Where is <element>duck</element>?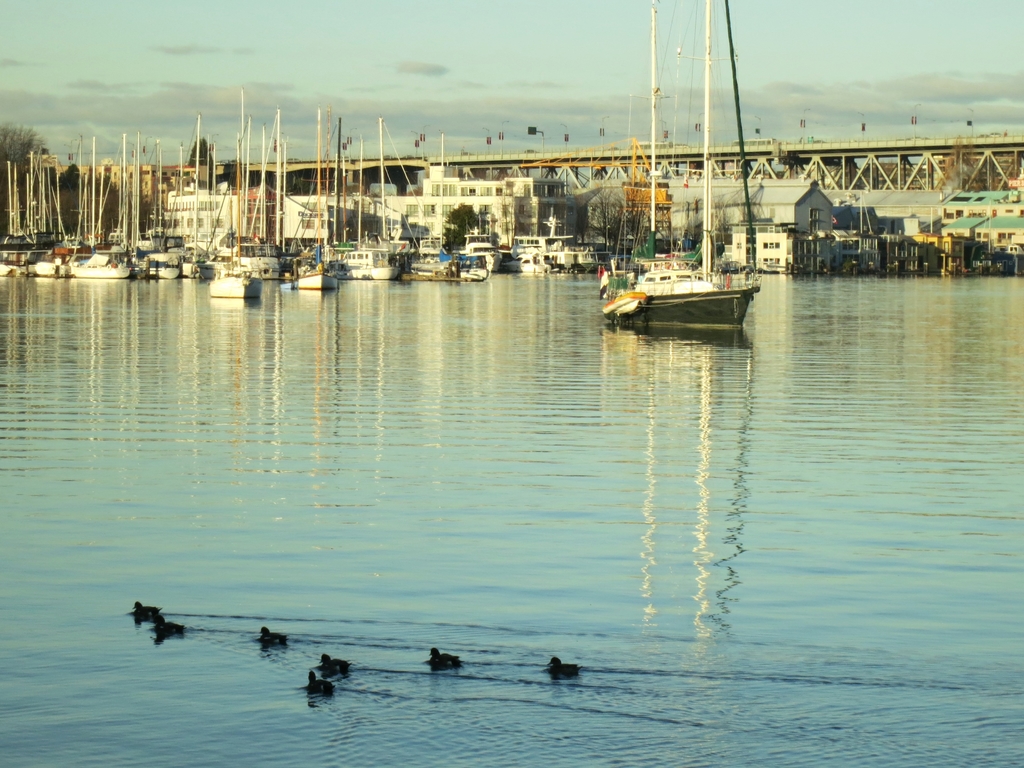
131, 596, 159, 618.
